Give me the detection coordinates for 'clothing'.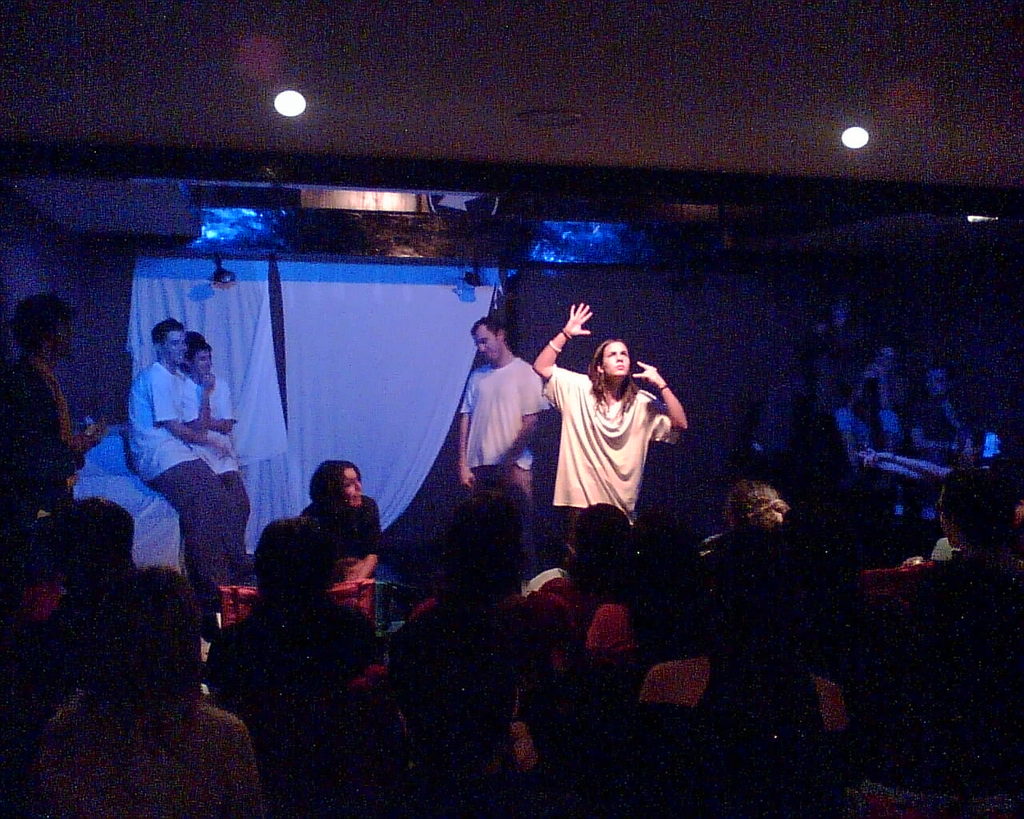
rect(183, 370, 254, 549).
